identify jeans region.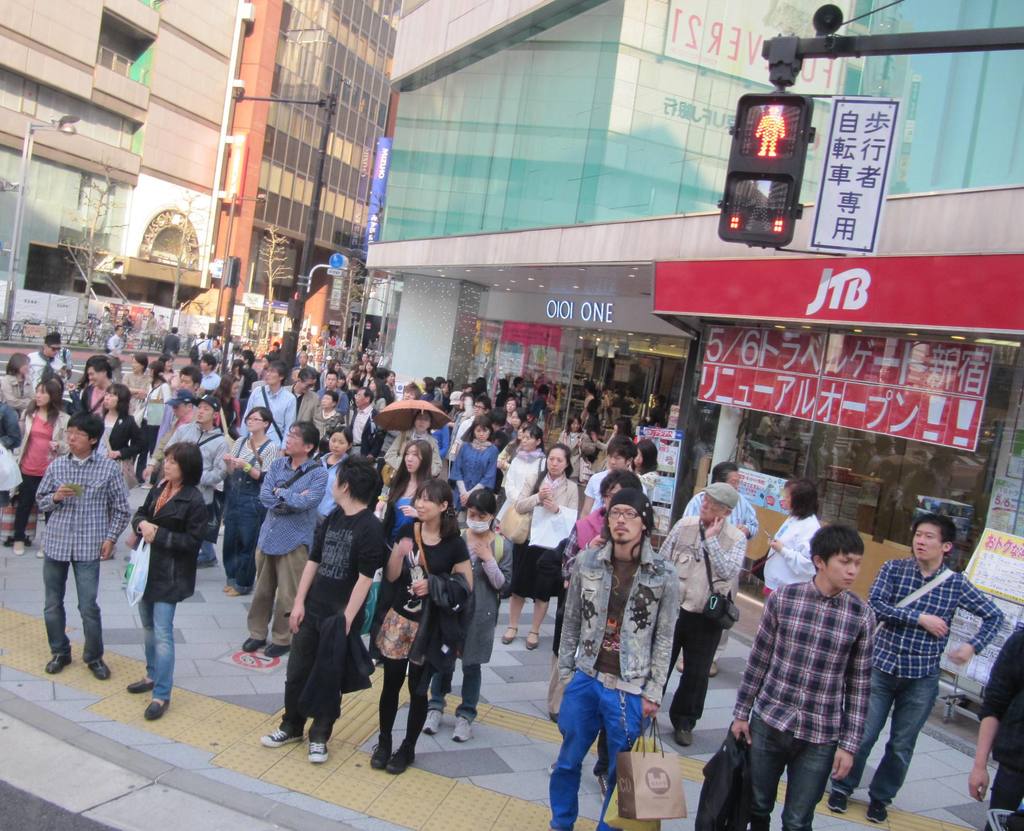
Region: 829/665/941/805.
